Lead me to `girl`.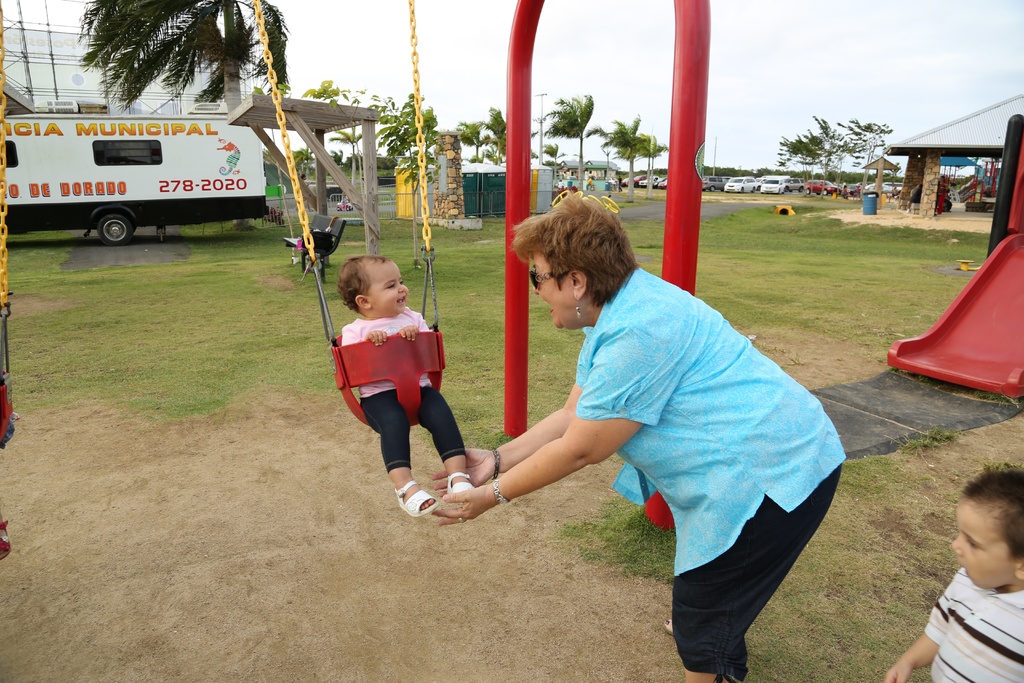
Lead to bbox=(340, 257, 473, 520).
